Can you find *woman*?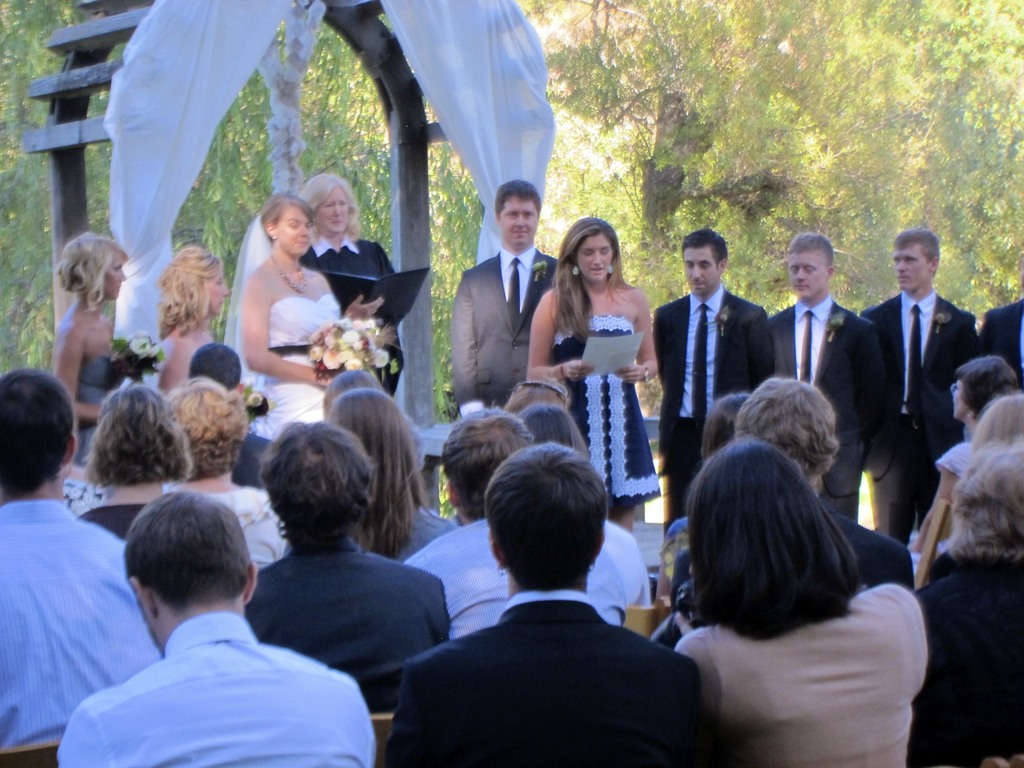
Yes, bounding box: <region>966, 393, 1023, 448</region>.
